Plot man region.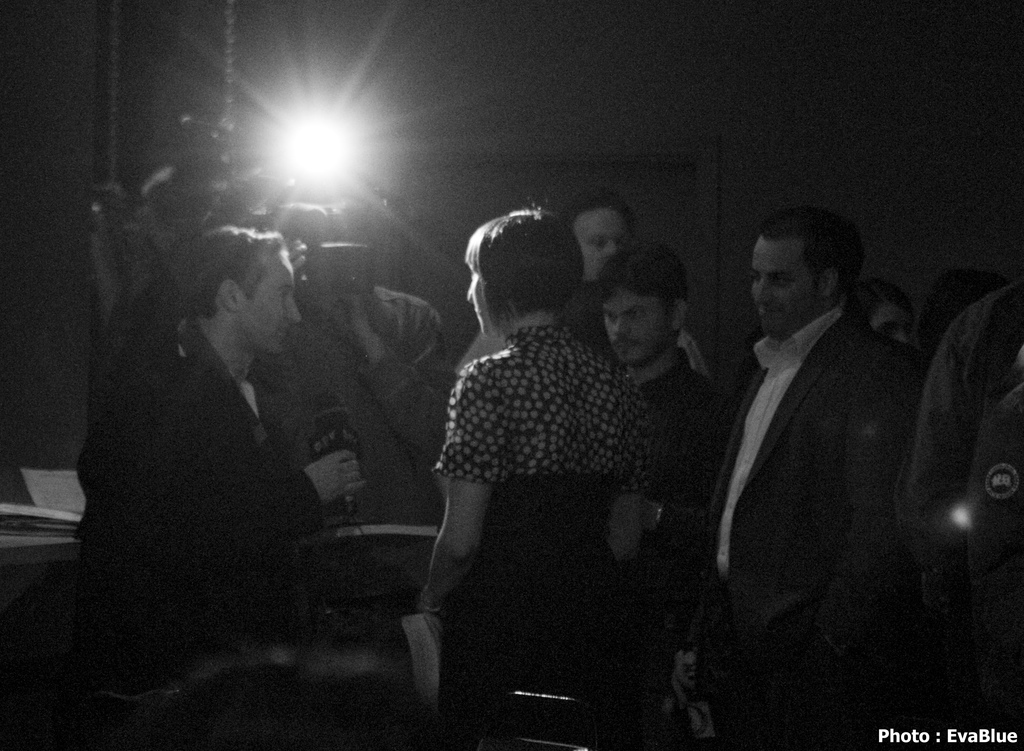
Plotted at rect(892, 276, 1023, 750).
